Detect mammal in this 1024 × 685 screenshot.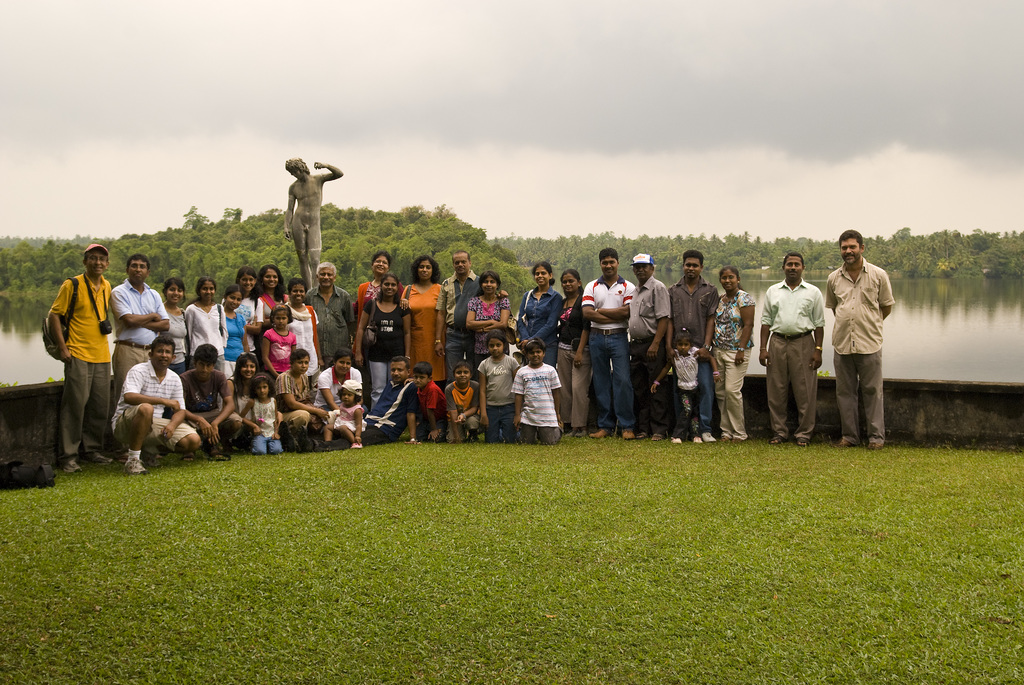
Detection: {"x1": 243, "y1": 379, "x2": 284, "y2": 455}.
